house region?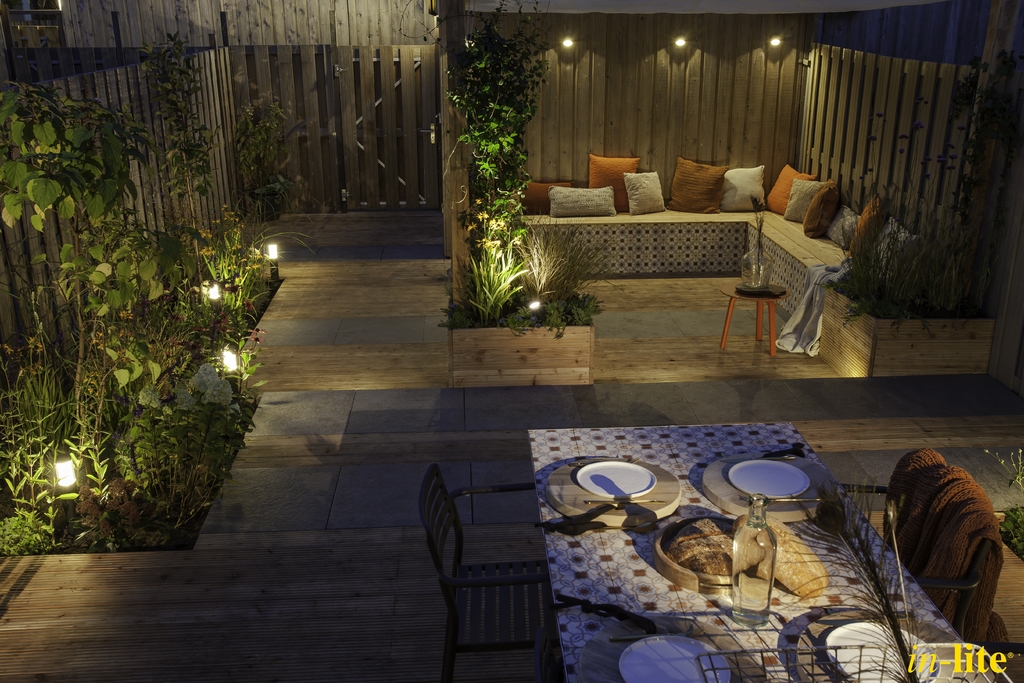
(x1=63, y1=0, x2=1000, y2=620)
